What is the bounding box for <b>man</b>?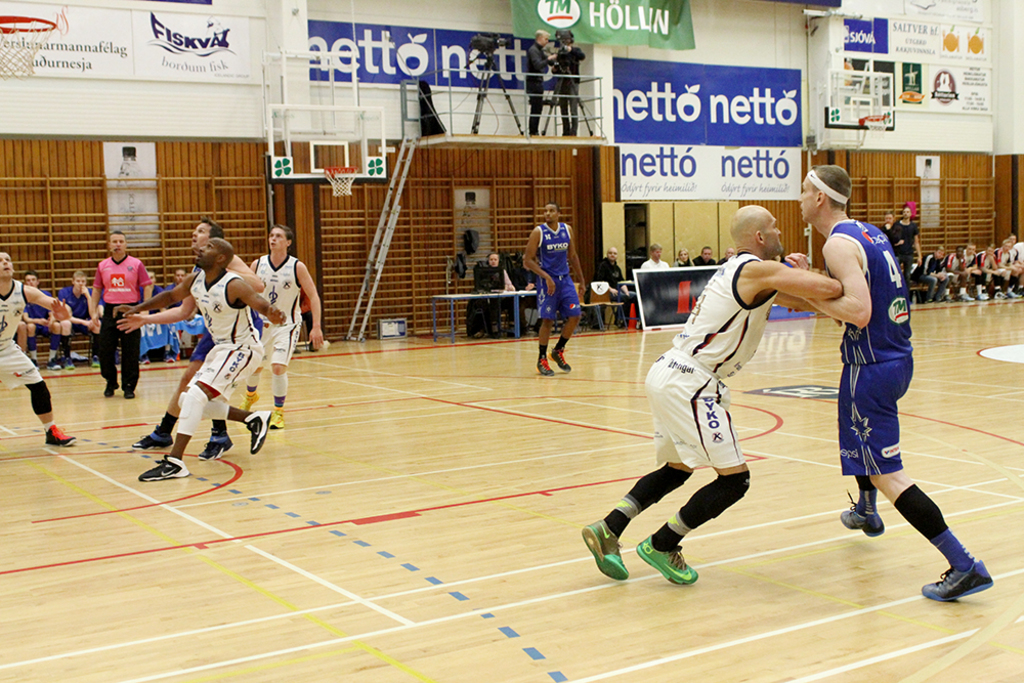
{"left": 523, "top": 202, "right": 585, "bottom": 375}.
